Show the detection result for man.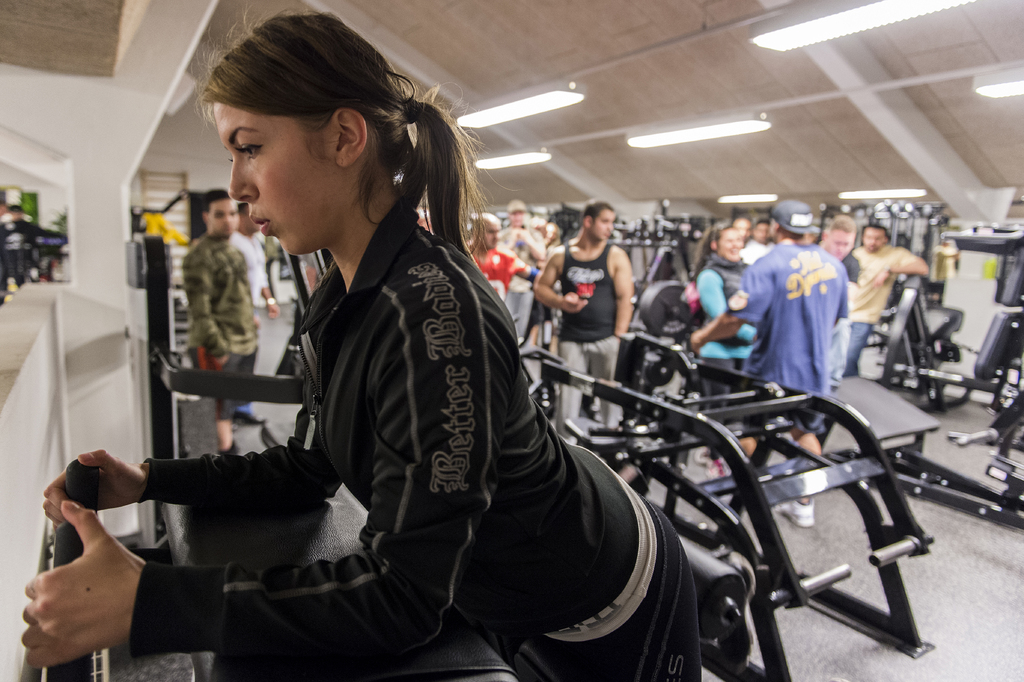
<region>497, 200, 545, 338</region>.
